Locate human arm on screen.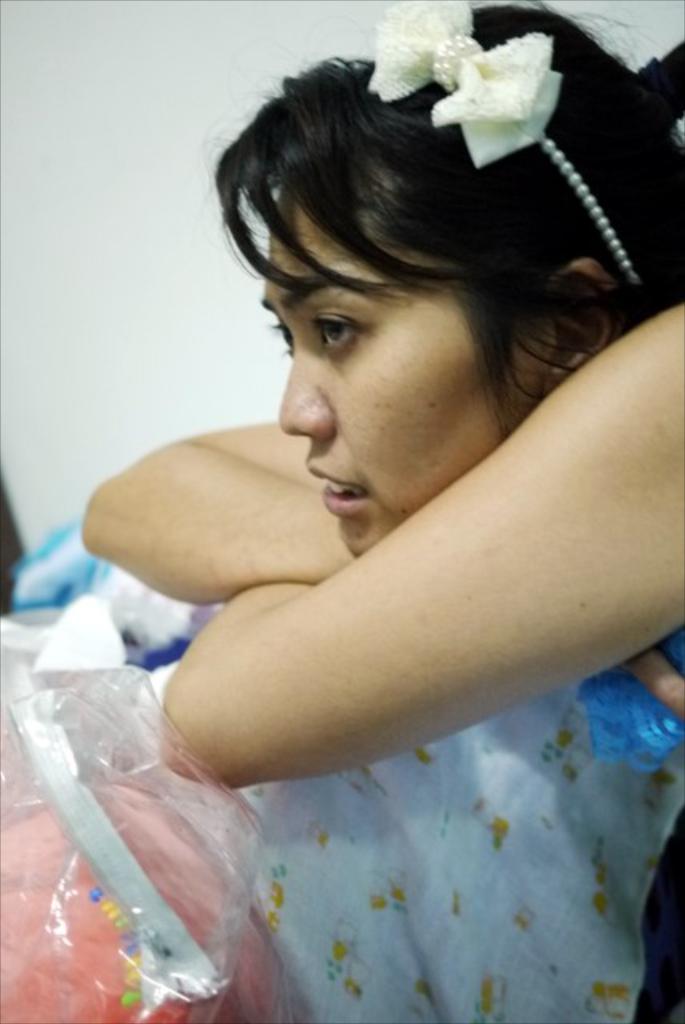
On screen at {"left": 134, "top": 459, "right": 643, "bottom": 813}.
